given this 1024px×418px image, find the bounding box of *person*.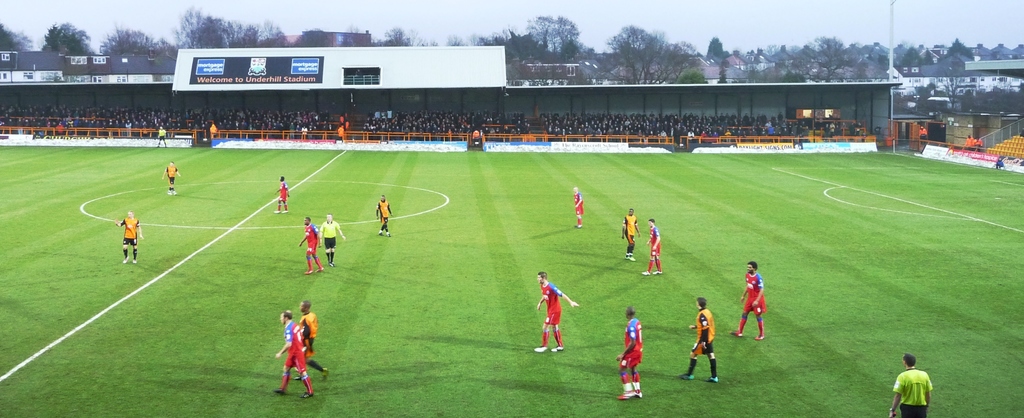
[114,208,141,261].
